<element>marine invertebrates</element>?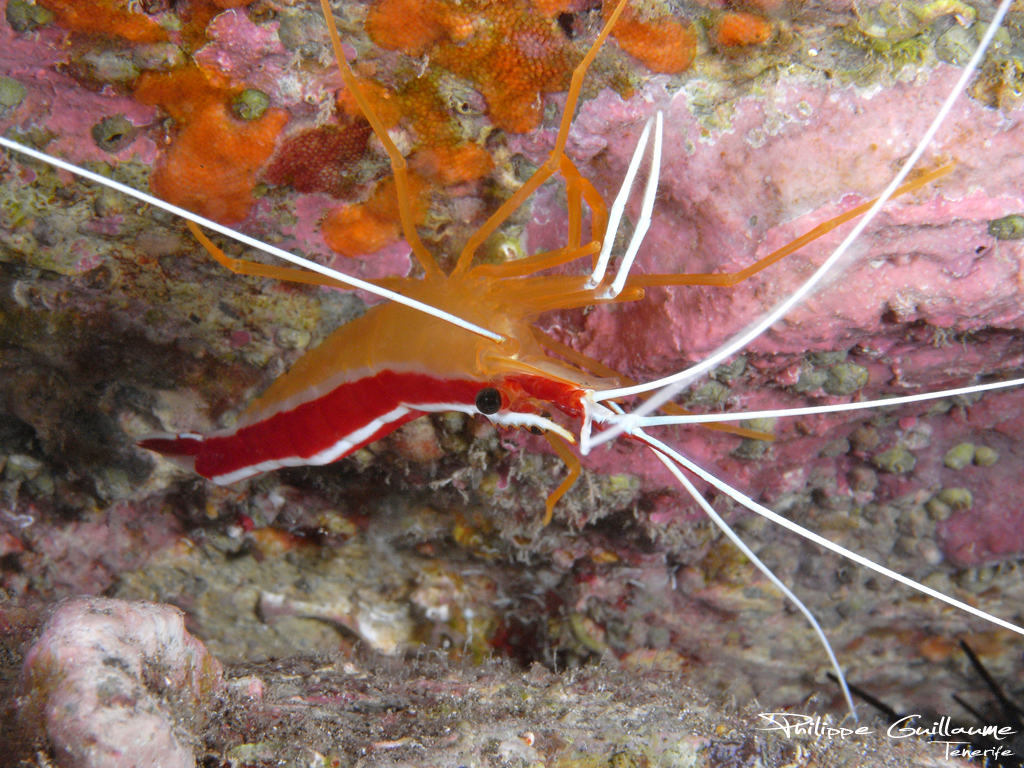
locate(180, 6, 330, 82)
